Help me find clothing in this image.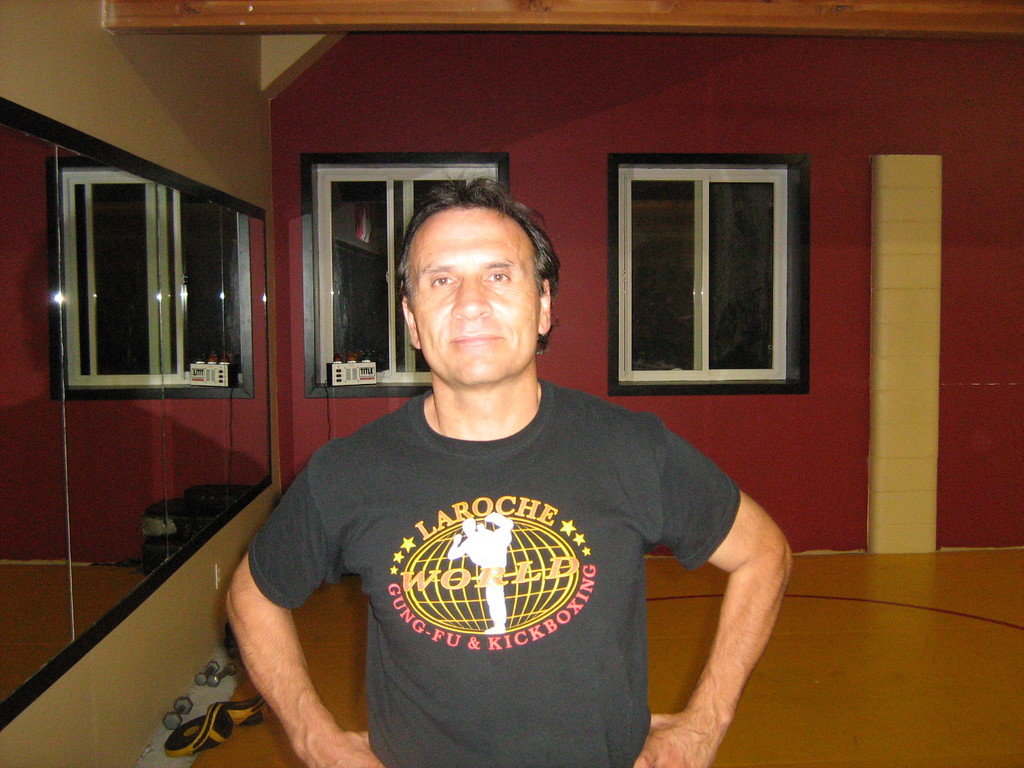
Found it: x1=253, y1=365, x2=762, y2=744.
